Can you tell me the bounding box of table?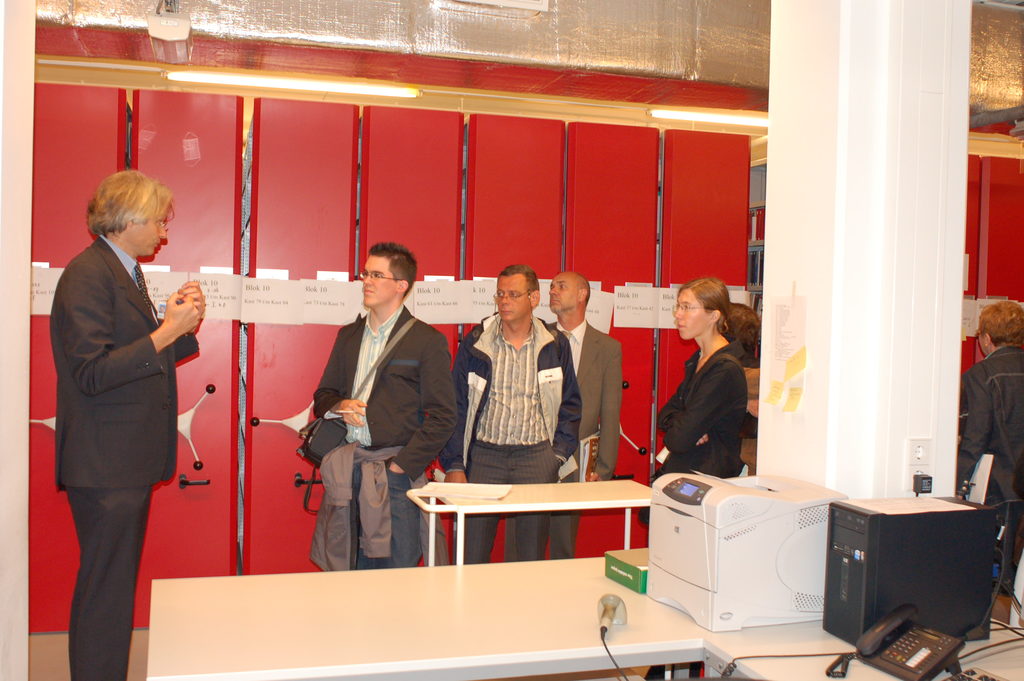
141:538:1023:680.
